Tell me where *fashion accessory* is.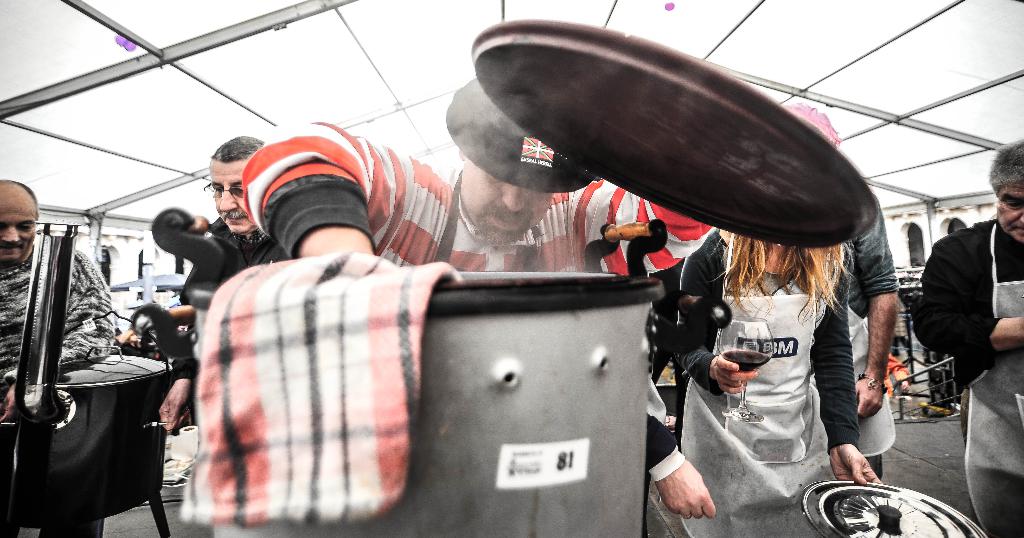
*fashion accessory* is at bbox=[785, 101, 839, 140].
